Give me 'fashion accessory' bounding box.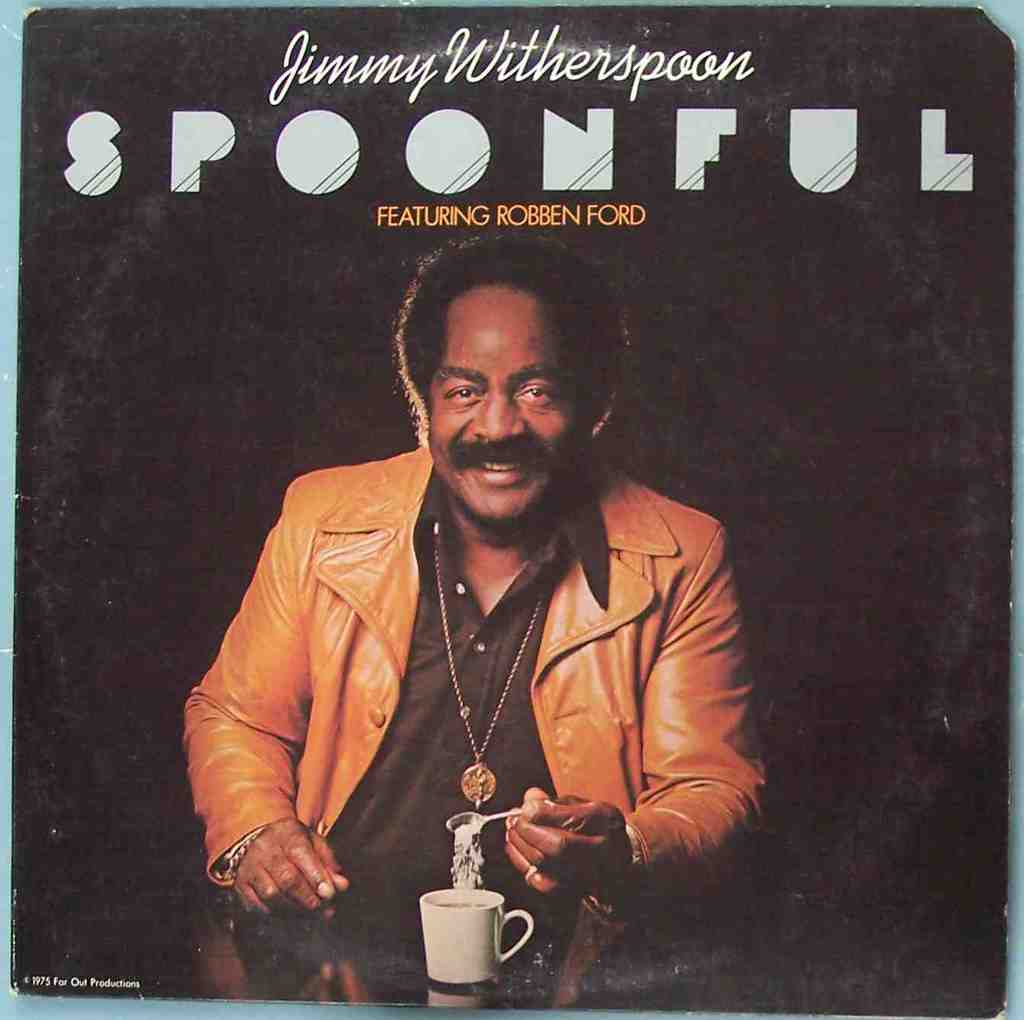
(582,823,644,922).
